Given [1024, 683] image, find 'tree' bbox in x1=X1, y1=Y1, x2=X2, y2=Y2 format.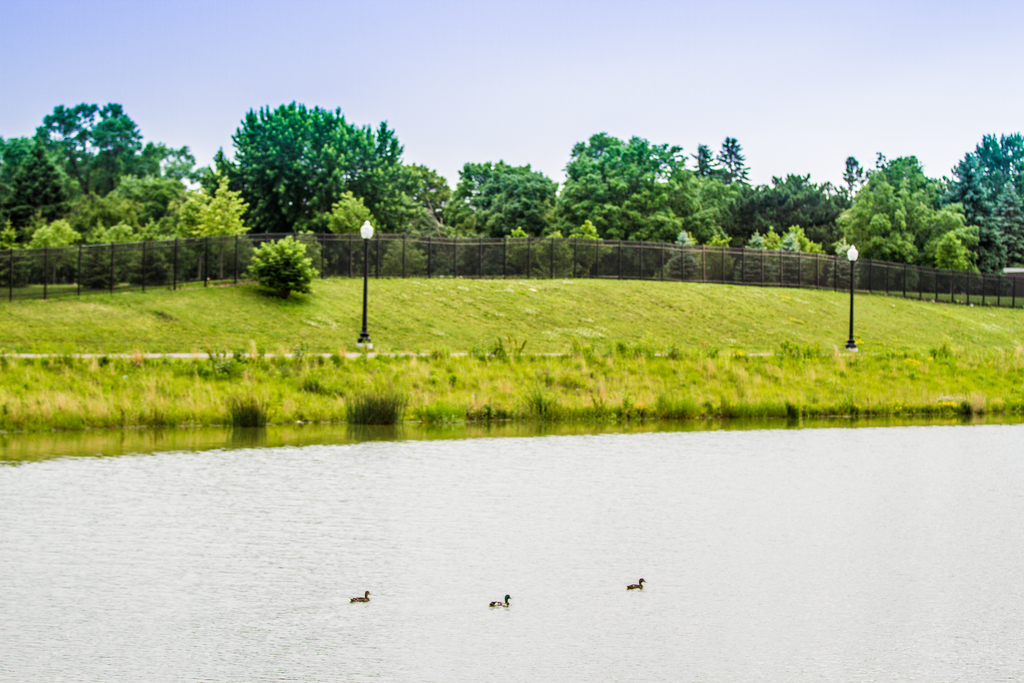
x1=457, y1=154, x2=562, y2=250.
